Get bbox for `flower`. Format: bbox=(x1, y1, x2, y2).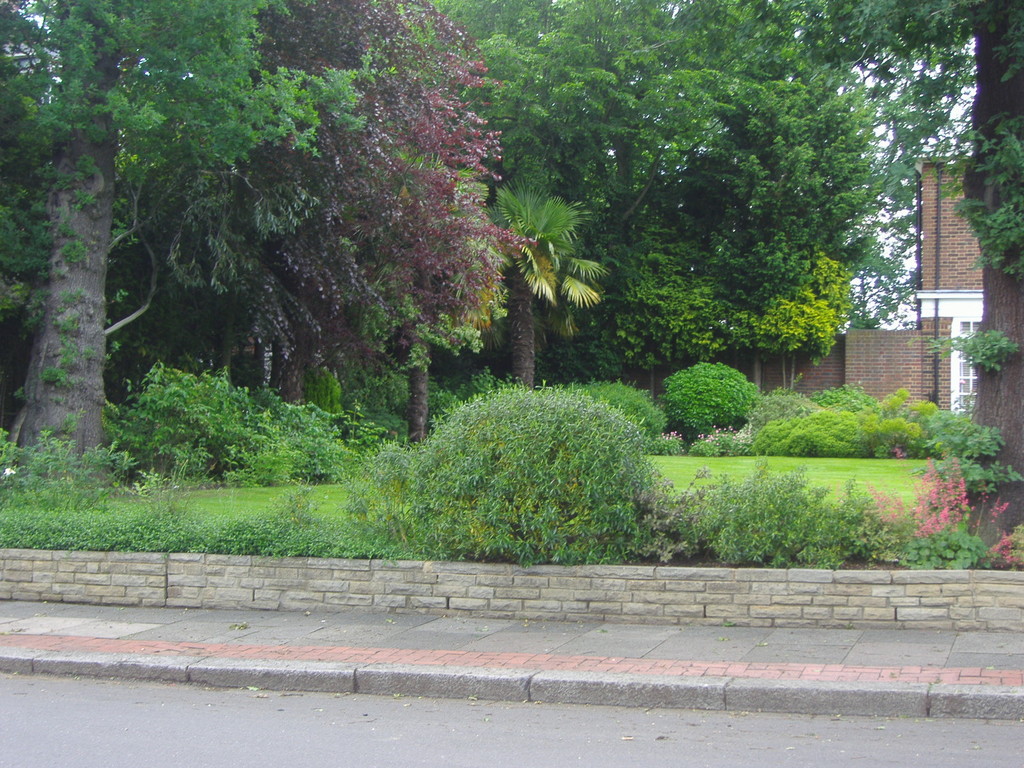
bbox=(4, 466, 17, 477).
